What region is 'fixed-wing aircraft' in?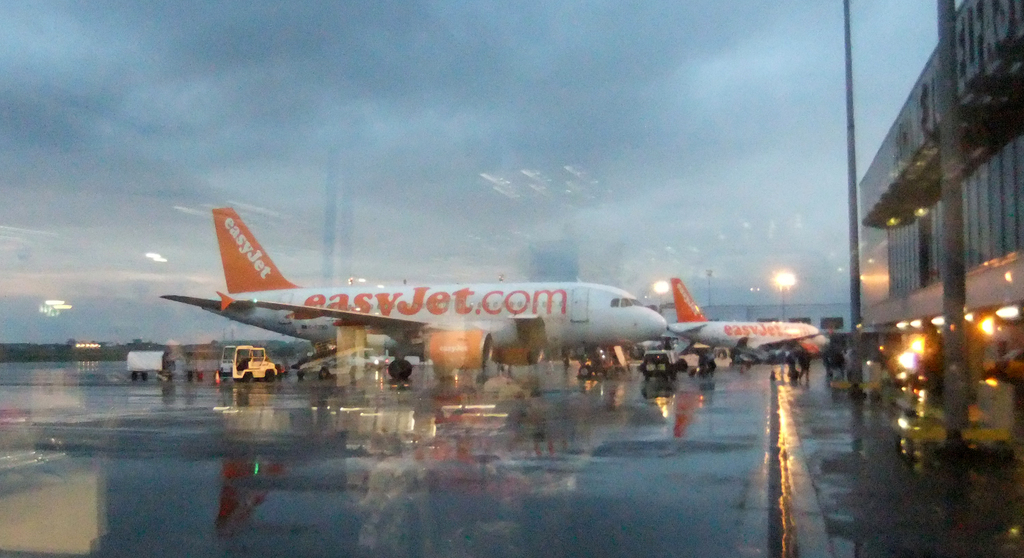
left=669, top=277, right=834, bottom=368.
